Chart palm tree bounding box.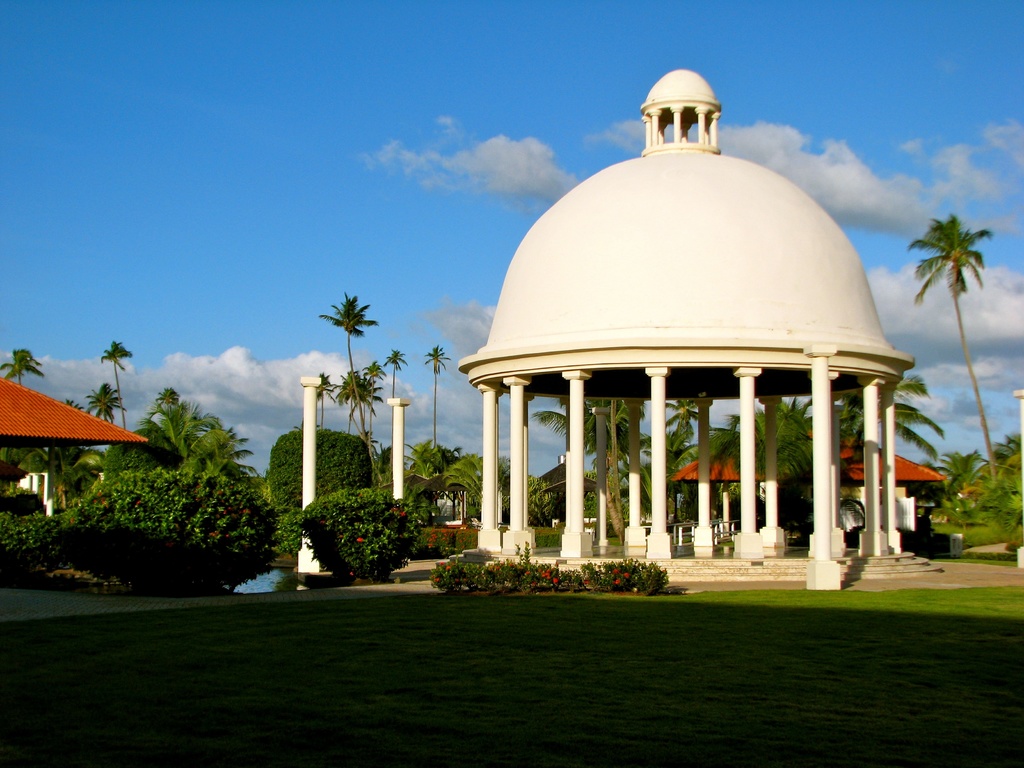
Charted: (left=717, top=405, right=755, bottom=529).
